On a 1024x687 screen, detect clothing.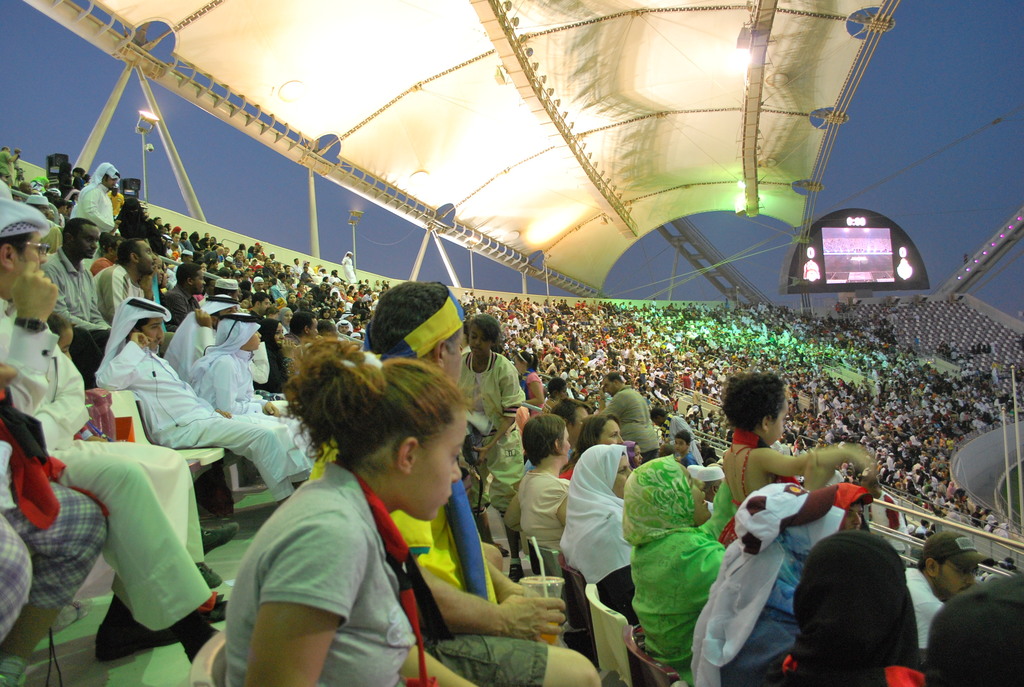
box=[182, 326, 264, 425].
